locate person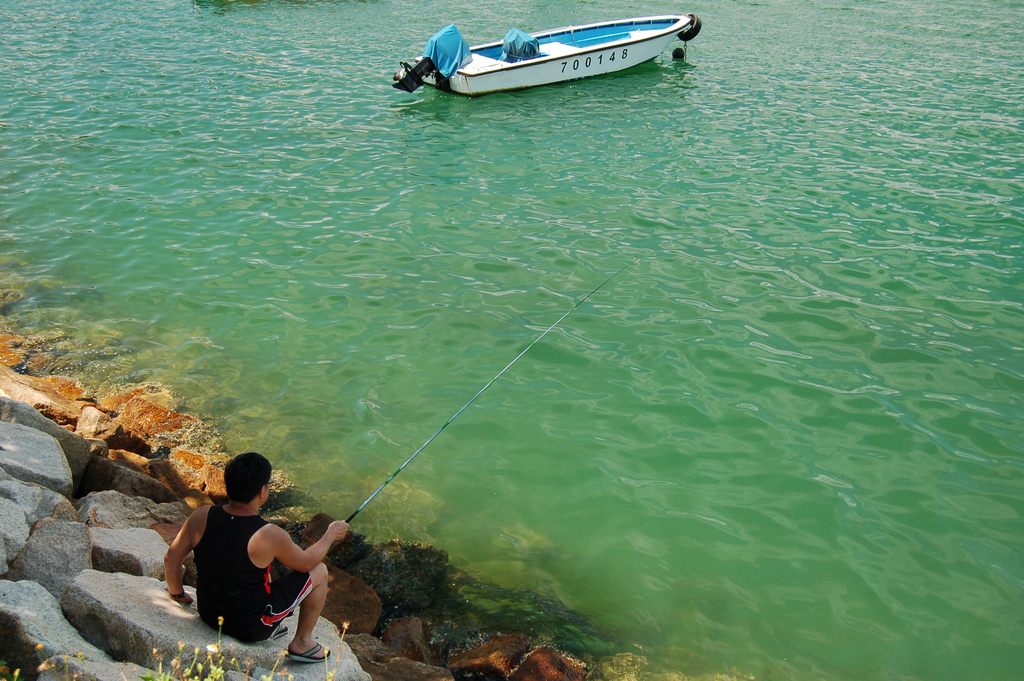
(171,466,347,661)
